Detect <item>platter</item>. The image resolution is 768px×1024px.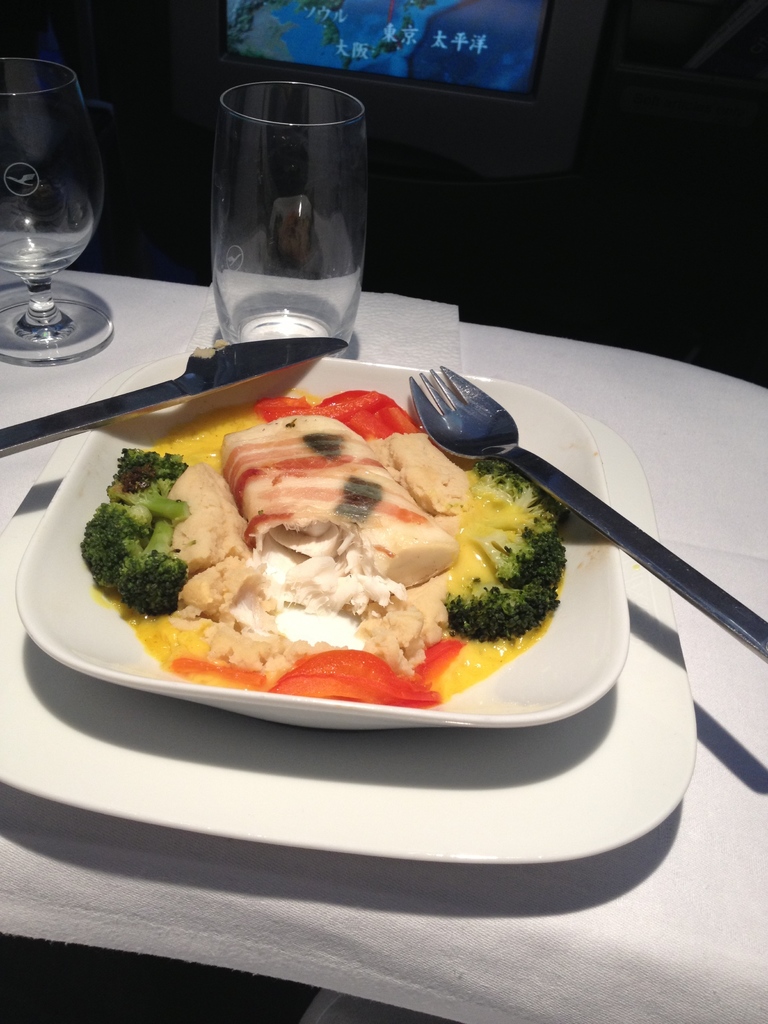
rect(12, 352, 628, 733).
